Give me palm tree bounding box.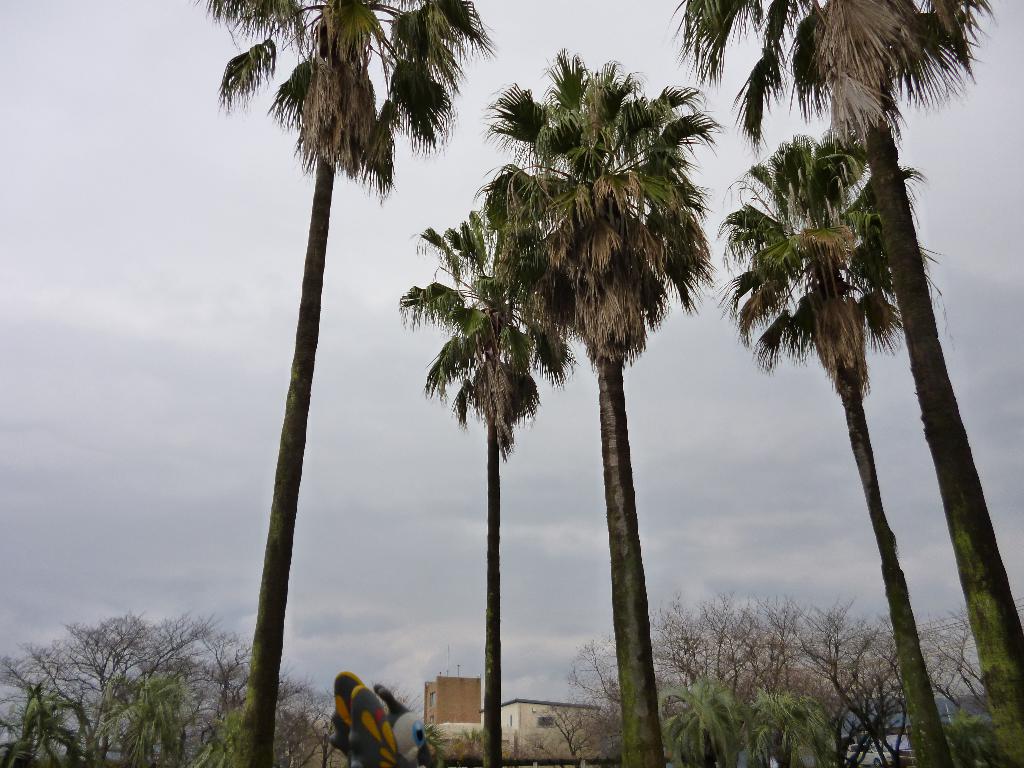
<box>710,125,950,767</box>.
